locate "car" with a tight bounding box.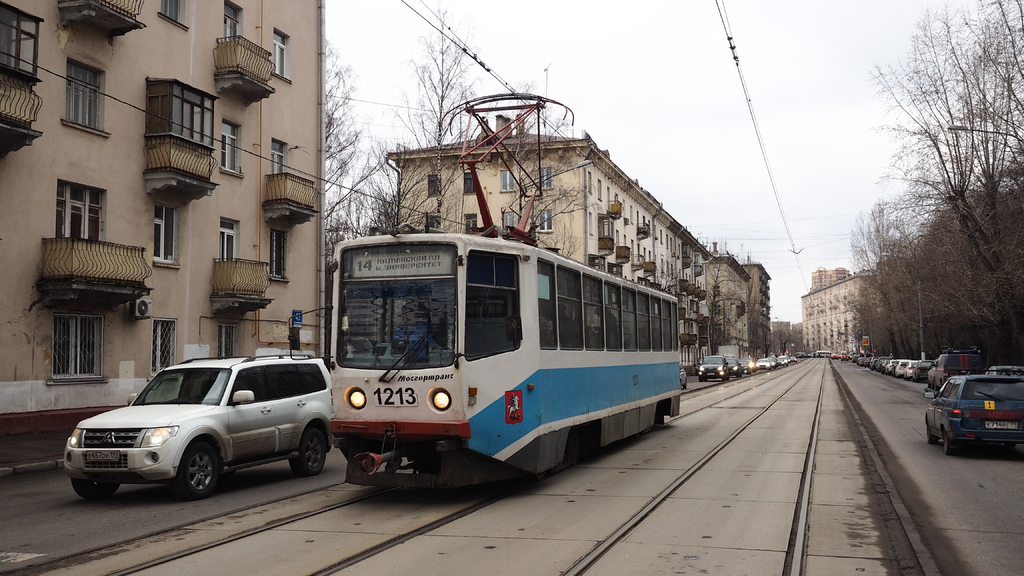
{"x1": 742, "y1": 356, "x2": 751, "y2": 374}.
